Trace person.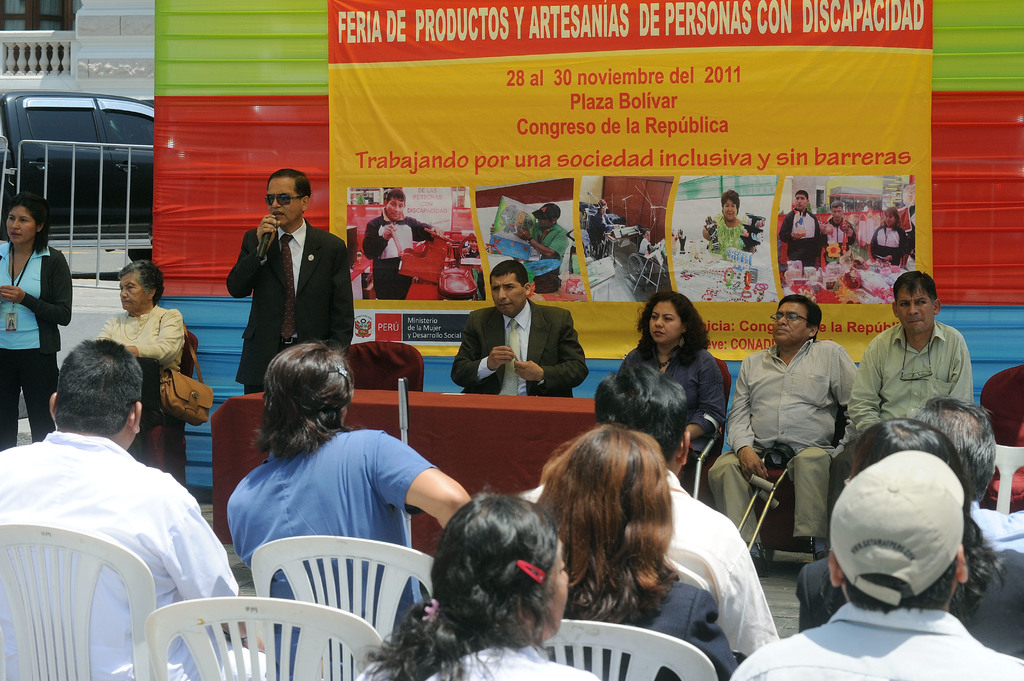
Traced to <bbox>516, 196, 572, 289</bbox>.
